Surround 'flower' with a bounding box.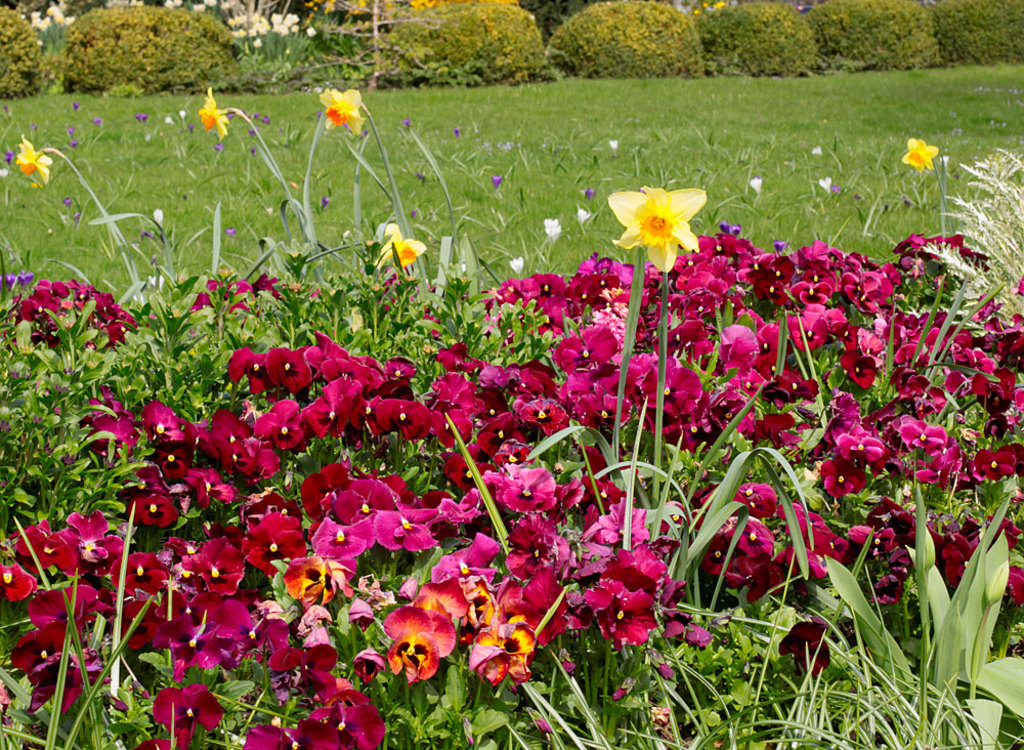
x1=610 y1=138 x2=617 y2=155.
